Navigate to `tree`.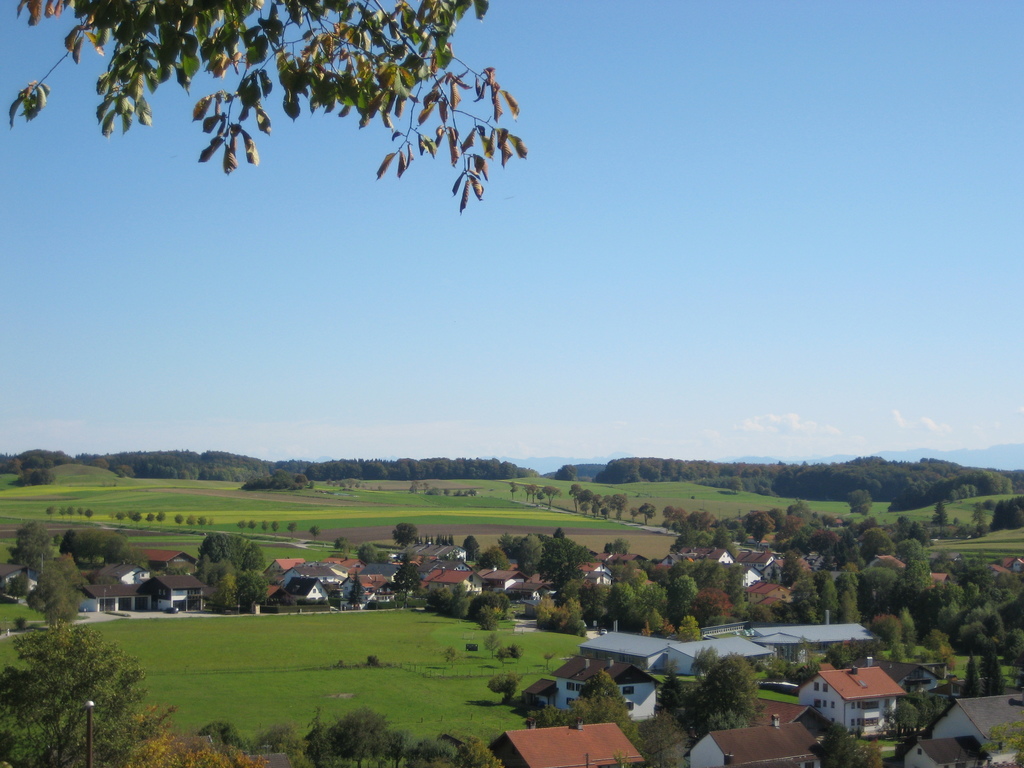
Navigation target: (x1=389, y1=520, x2=418, y2=547).
